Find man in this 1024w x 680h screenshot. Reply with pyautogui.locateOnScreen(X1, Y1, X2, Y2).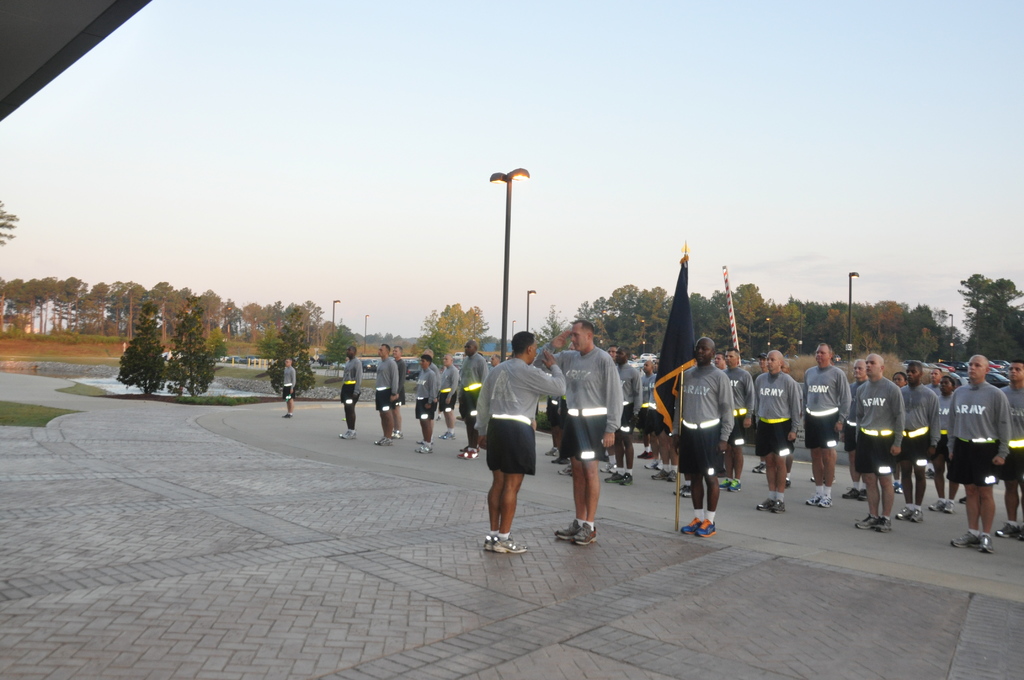
pyautogui.locateOnScreen(335, 344, 362, 439).
